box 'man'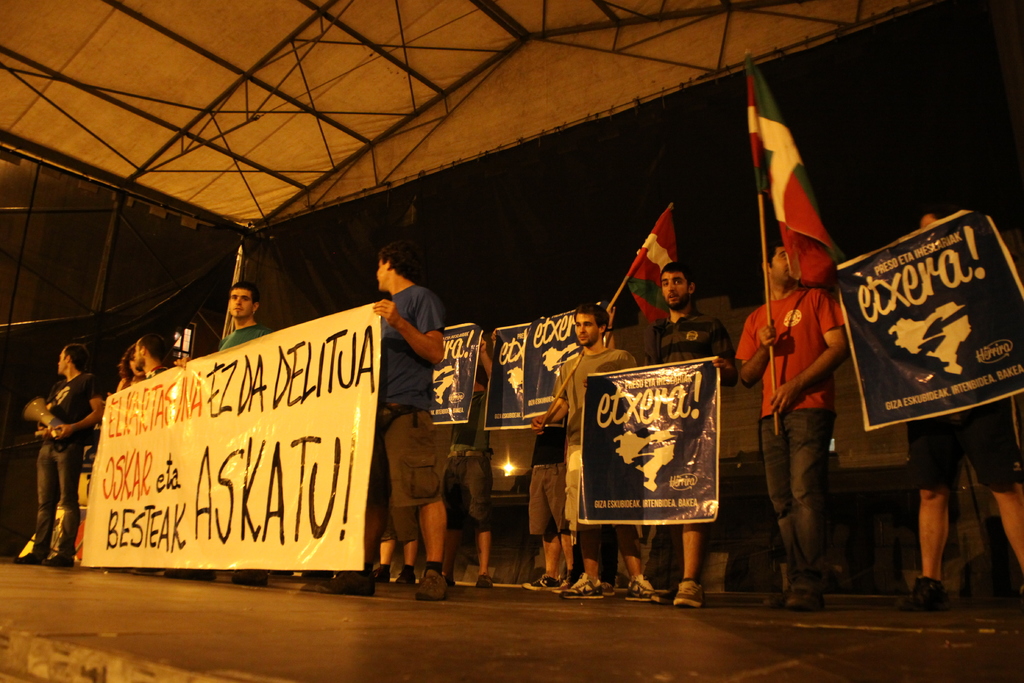
(left=131, top=336, right=175, bottom=378)
